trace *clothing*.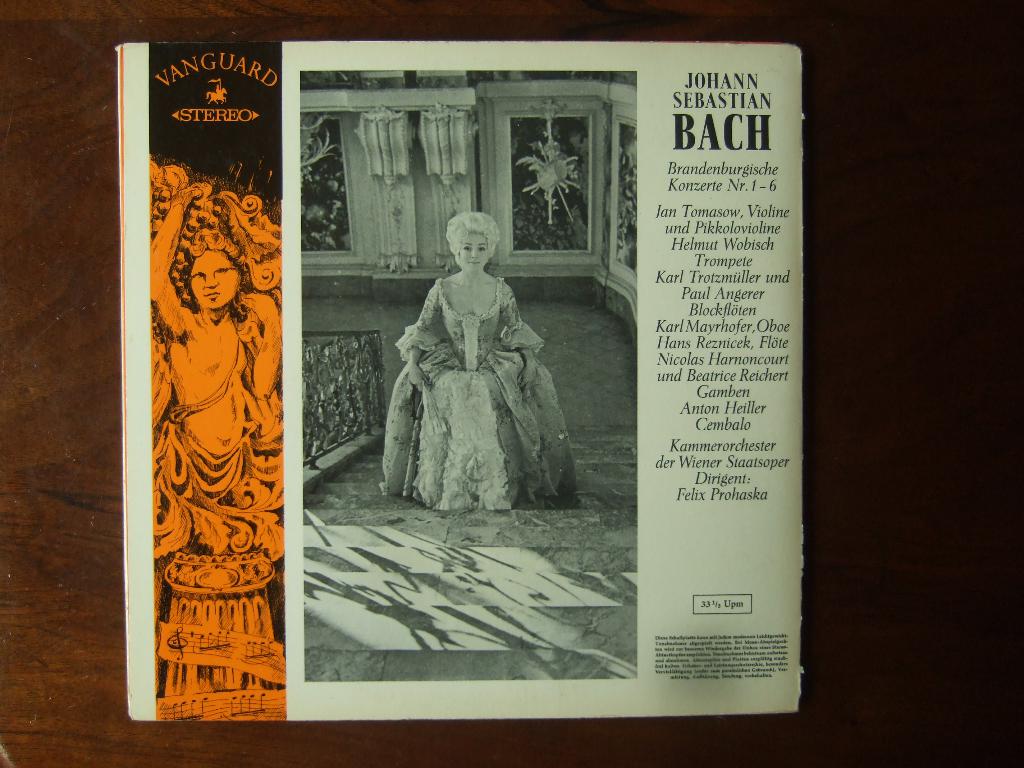
Traced to crop(381, 282, 588, 502).
